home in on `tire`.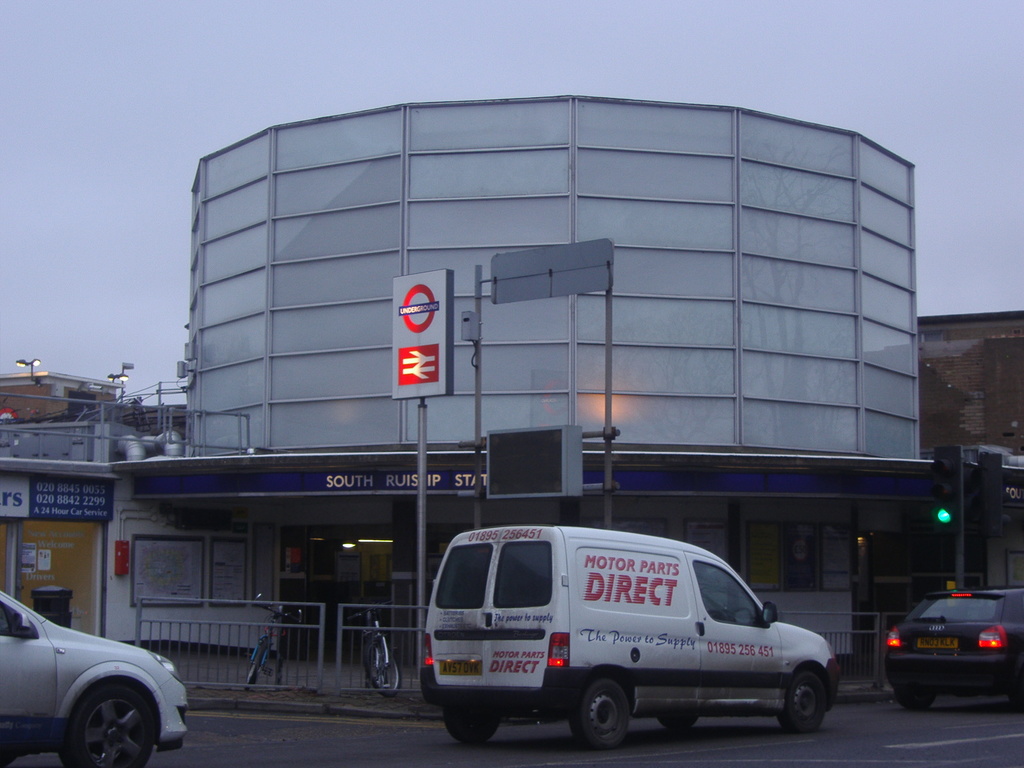
Homed in at l=67, t=658, r=150, b=764.
